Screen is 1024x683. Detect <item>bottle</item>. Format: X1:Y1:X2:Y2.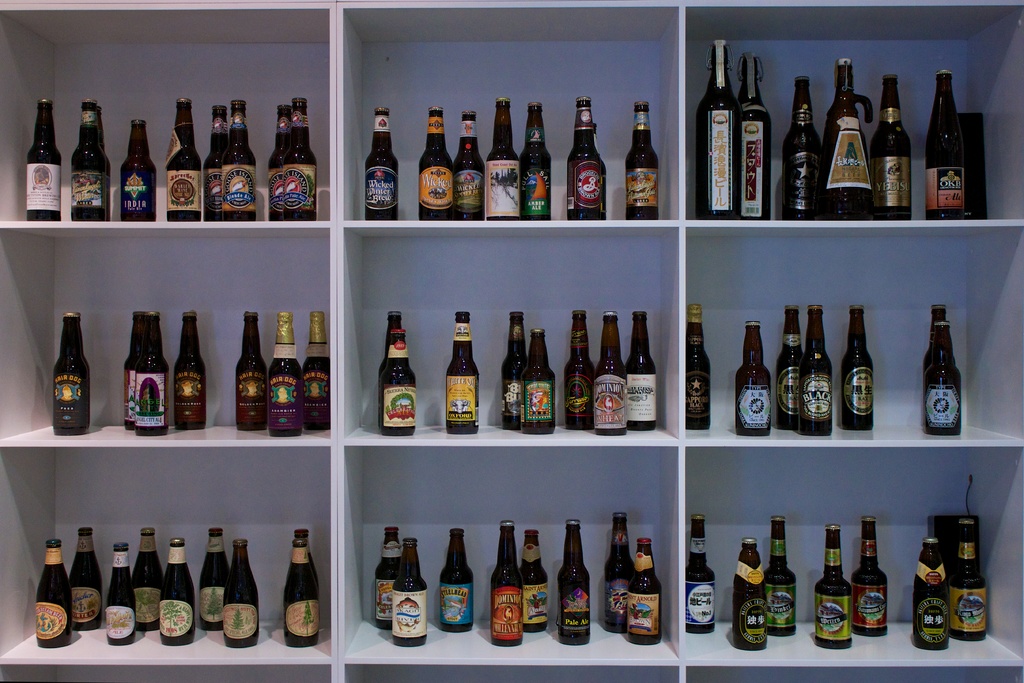
921:319:961:435.
